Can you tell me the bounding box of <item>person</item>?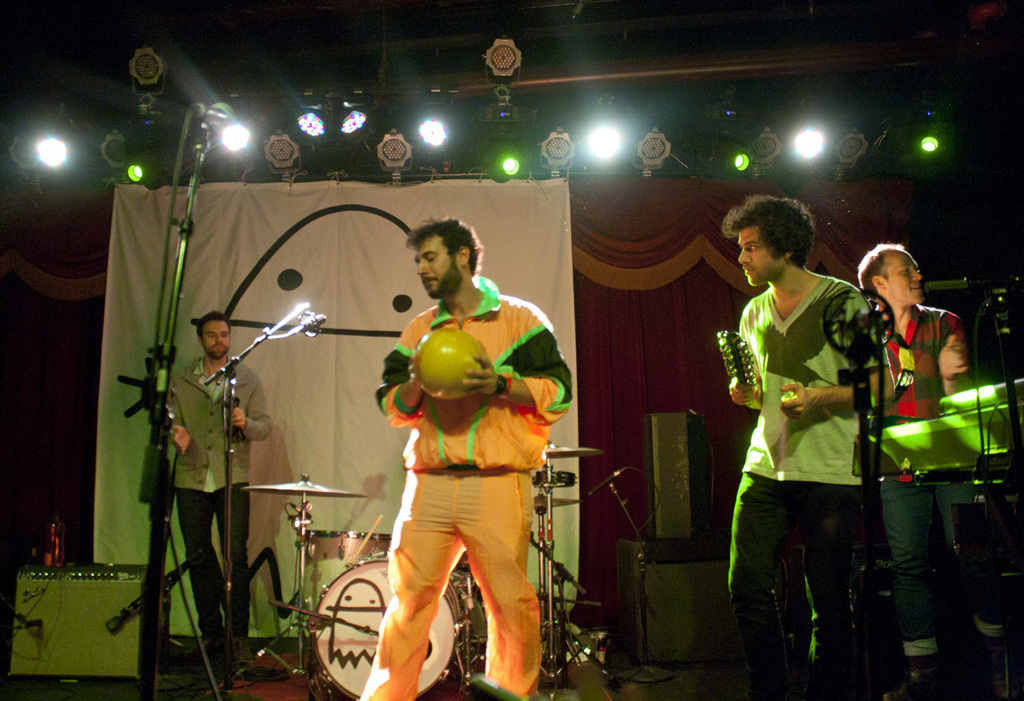
bbox=[852, 239, 973, 670].
